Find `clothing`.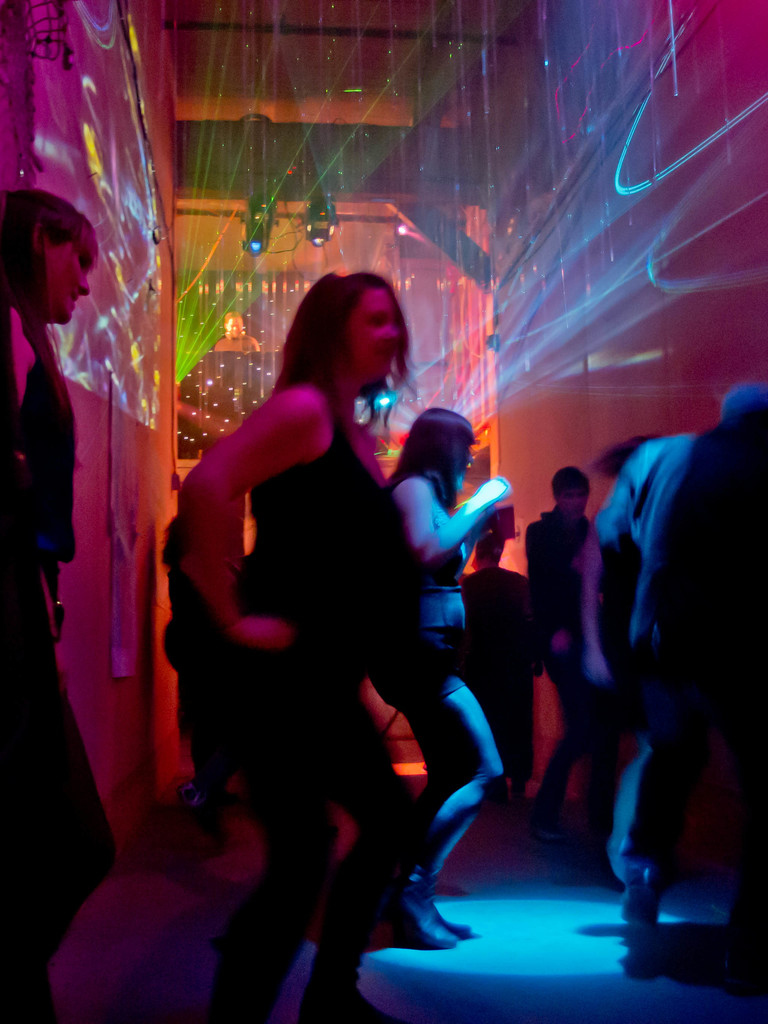
Rect(364, 465, 469, 727).
